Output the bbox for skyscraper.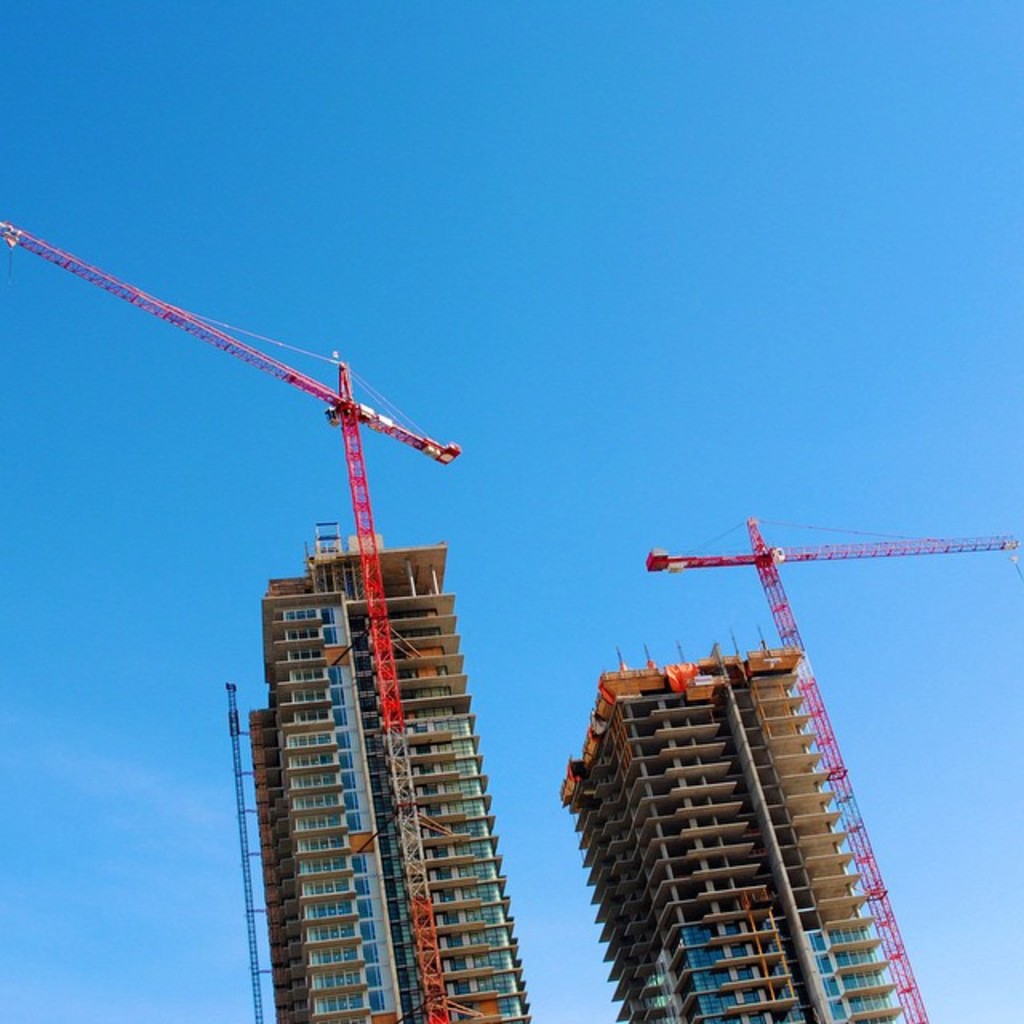
238/542/534/1022.
